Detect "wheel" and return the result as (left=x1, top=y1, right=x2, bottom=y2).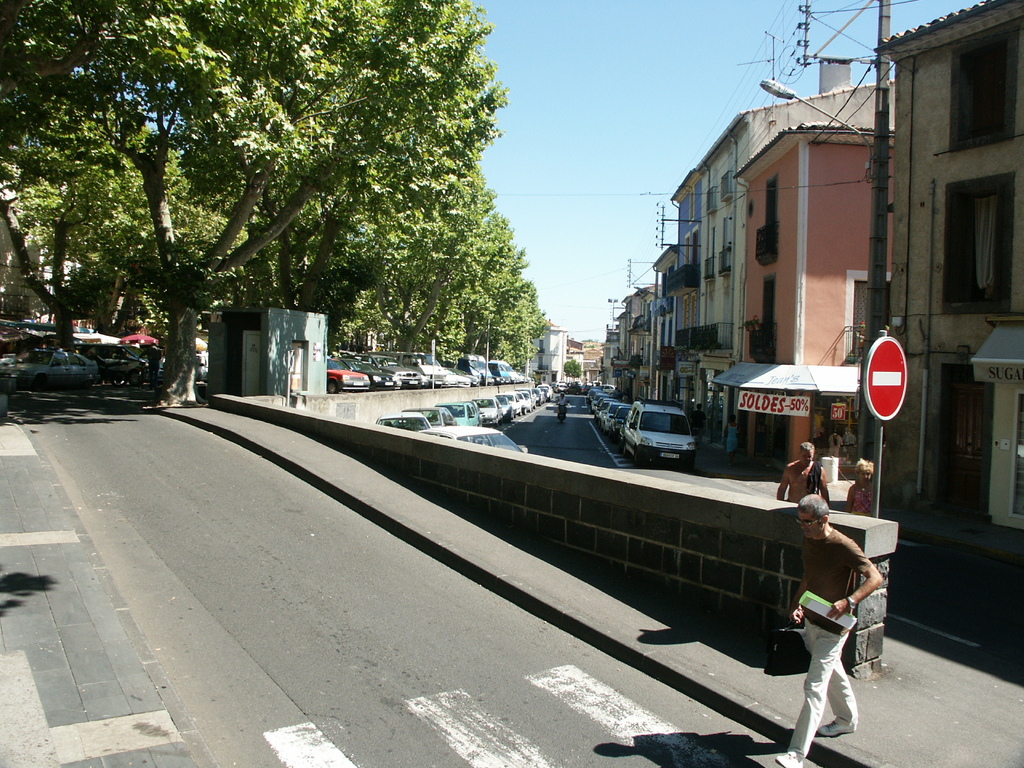
(left=79, top=376, right=90, bottom=393).
